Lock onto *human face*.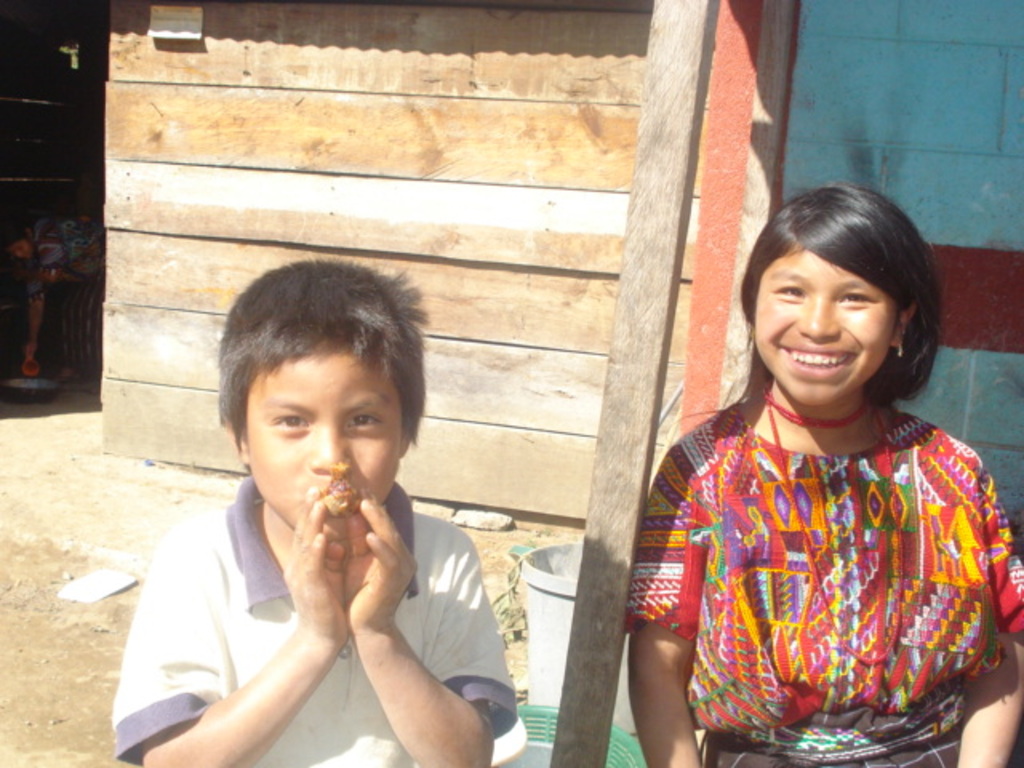
Locked: region(242, 357, 408, 530).
